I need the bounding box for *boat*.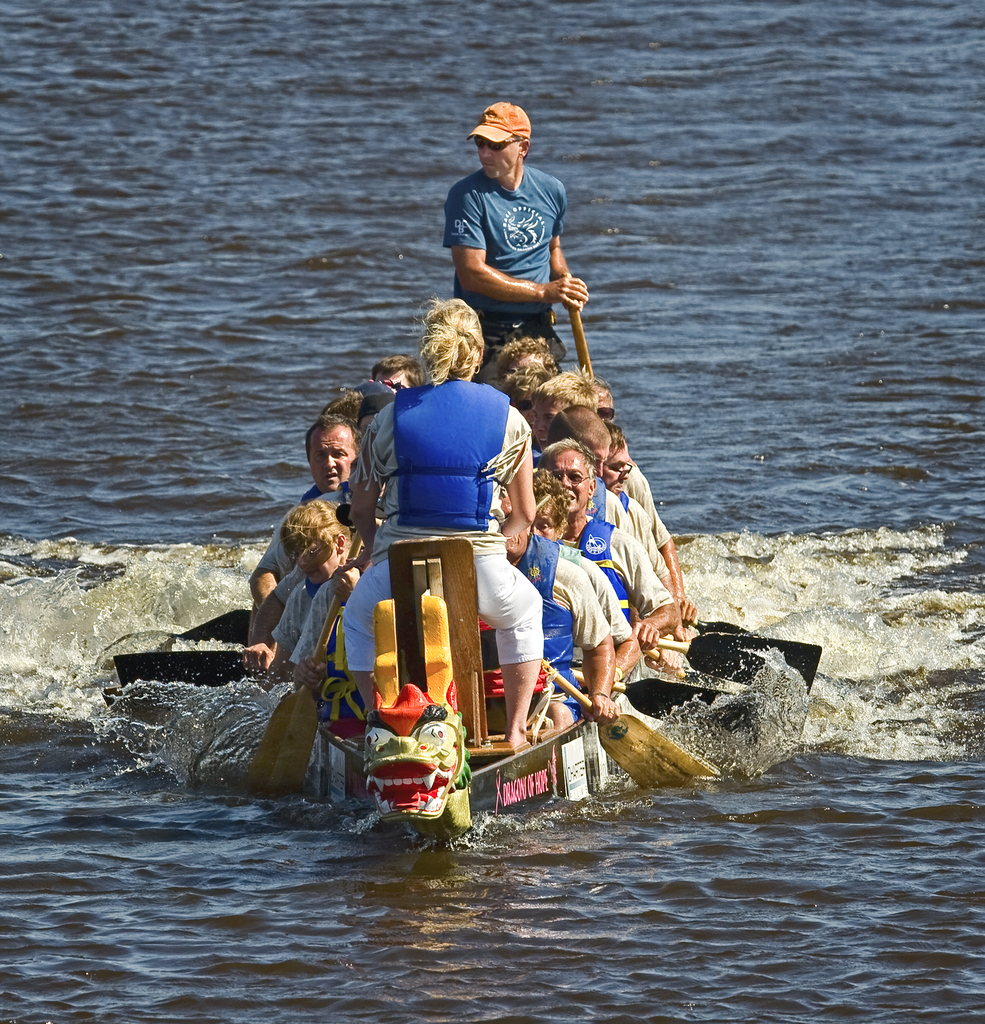
Here it is: l=148, t=296, r=818, b=838.
